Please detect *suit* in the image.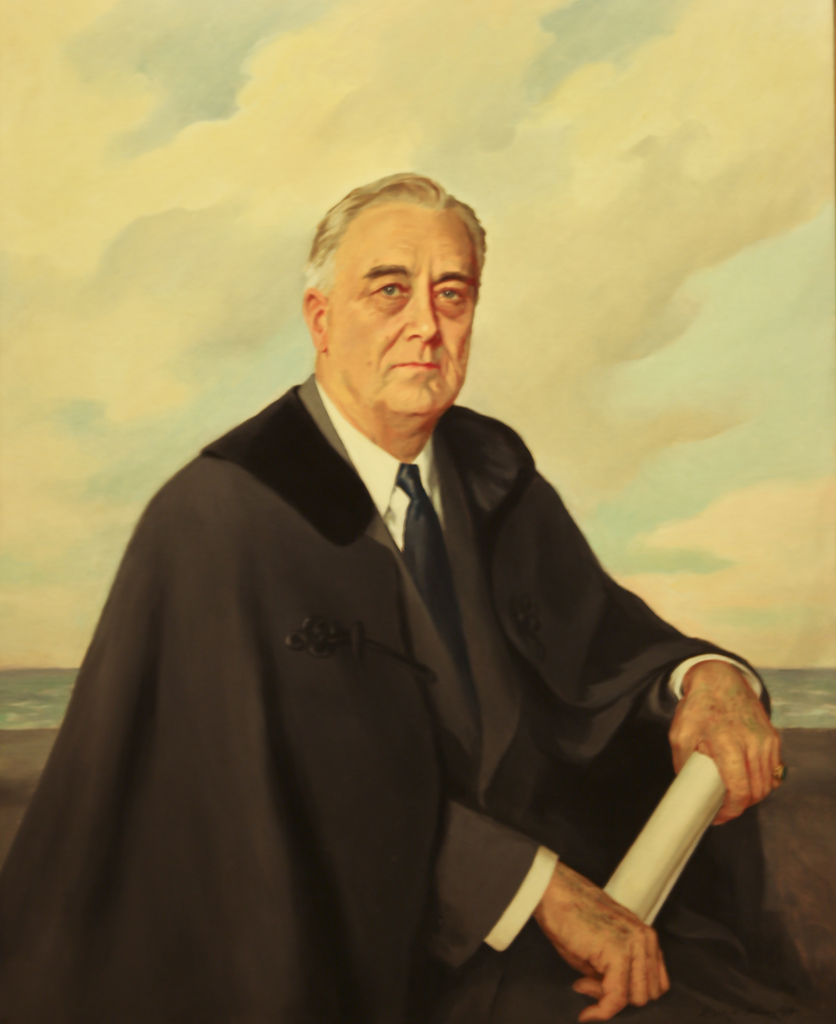
{"left": 33, "top": 259, "right": 759, "bottom": 1020}.
